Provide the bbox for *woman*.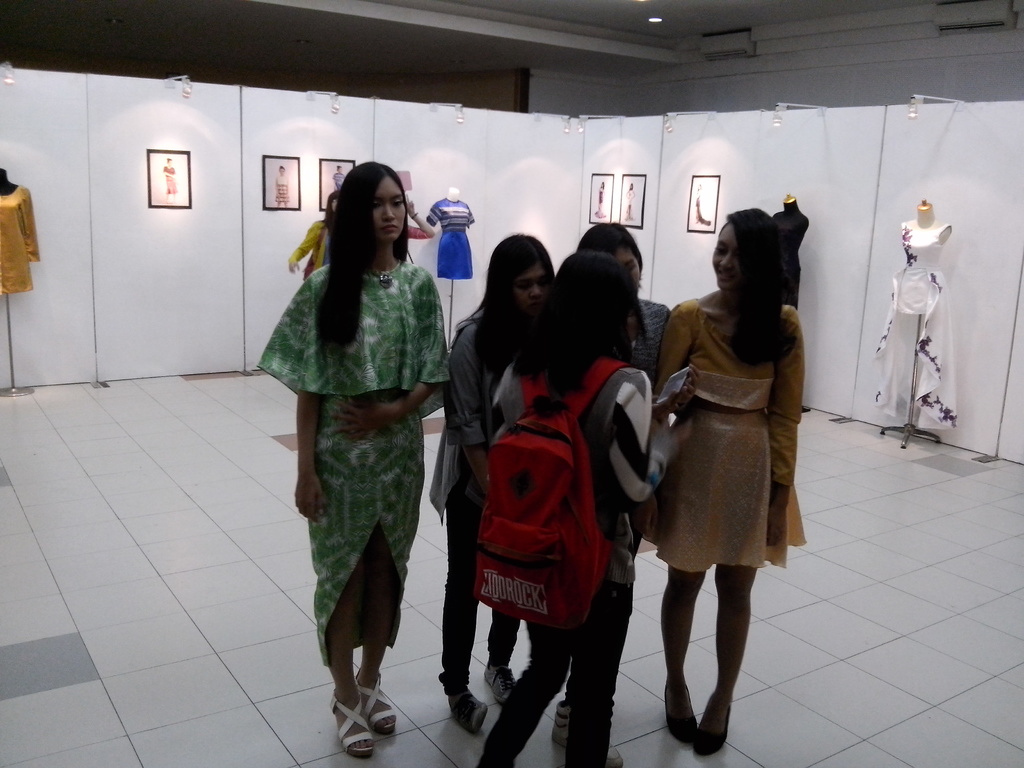
<box>163,155,182,204</box>.
